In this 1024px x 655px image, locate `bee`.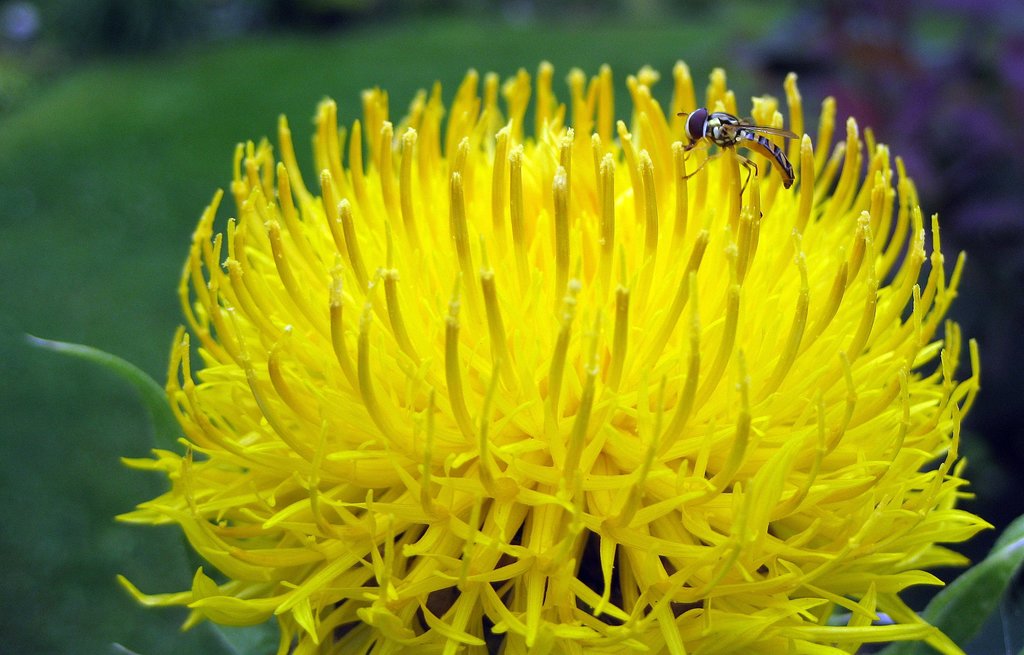
Bounding box: x1=696 y1=95 x2=805 y2=191.
